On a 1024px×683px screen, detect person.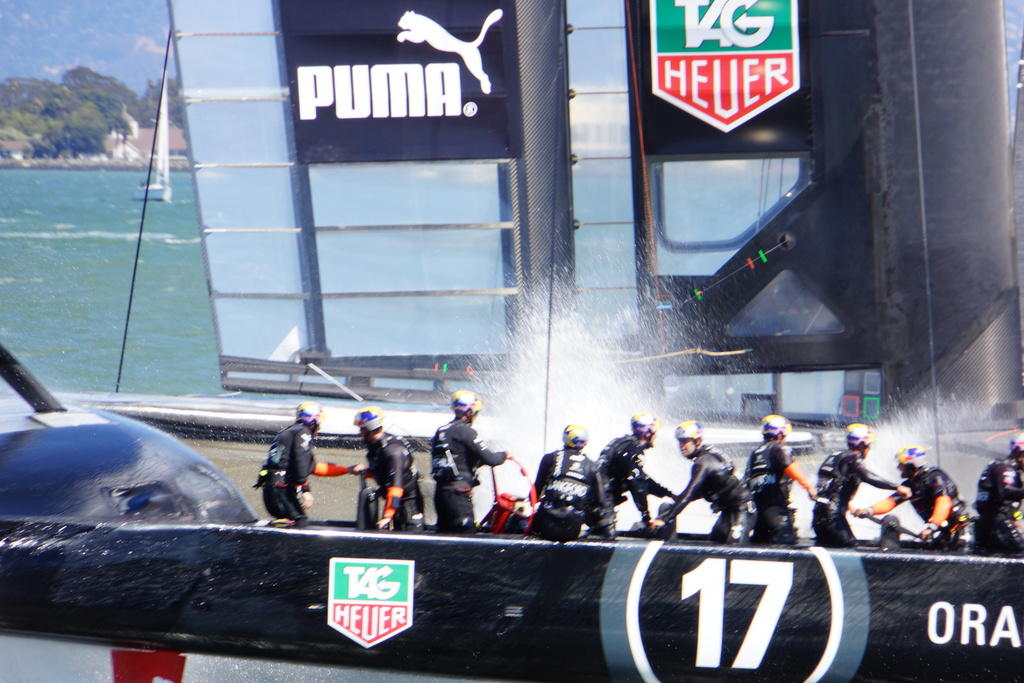
detection(847, 438, 972, 557).
